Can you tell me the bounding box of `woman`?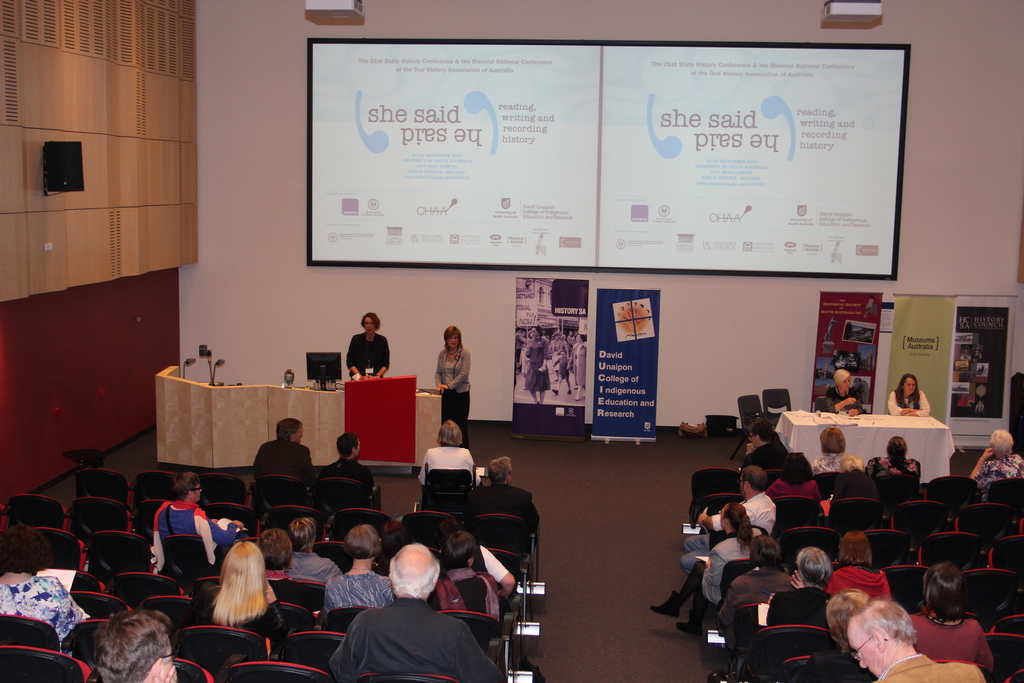
Rect(0, 526, 89, 645).
